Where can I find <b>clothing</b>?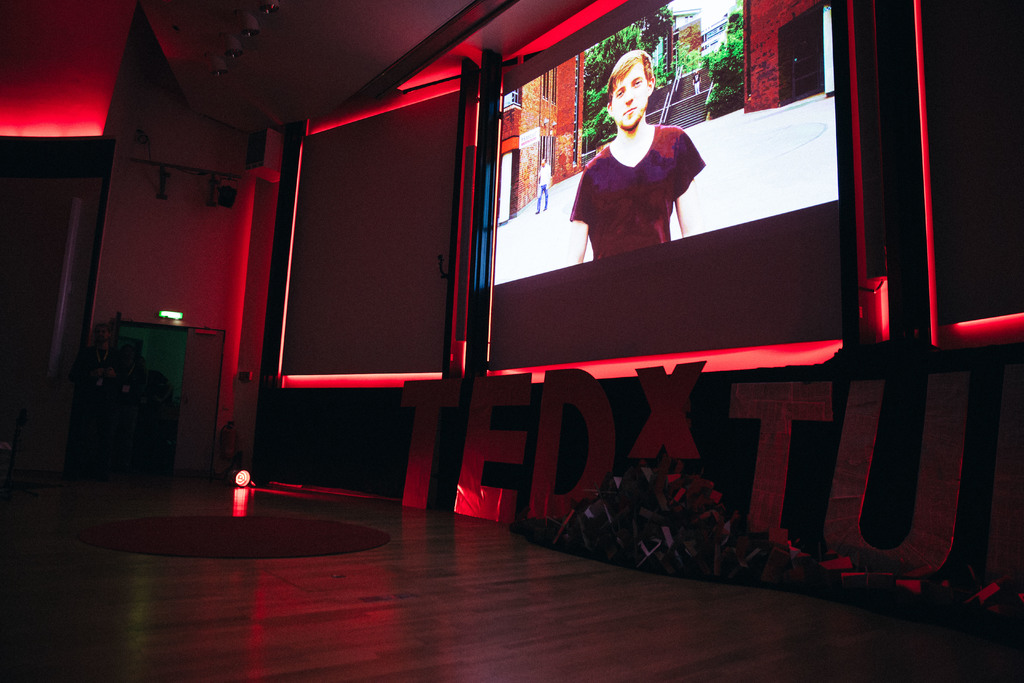
You can find it at 74 349 116 473.
